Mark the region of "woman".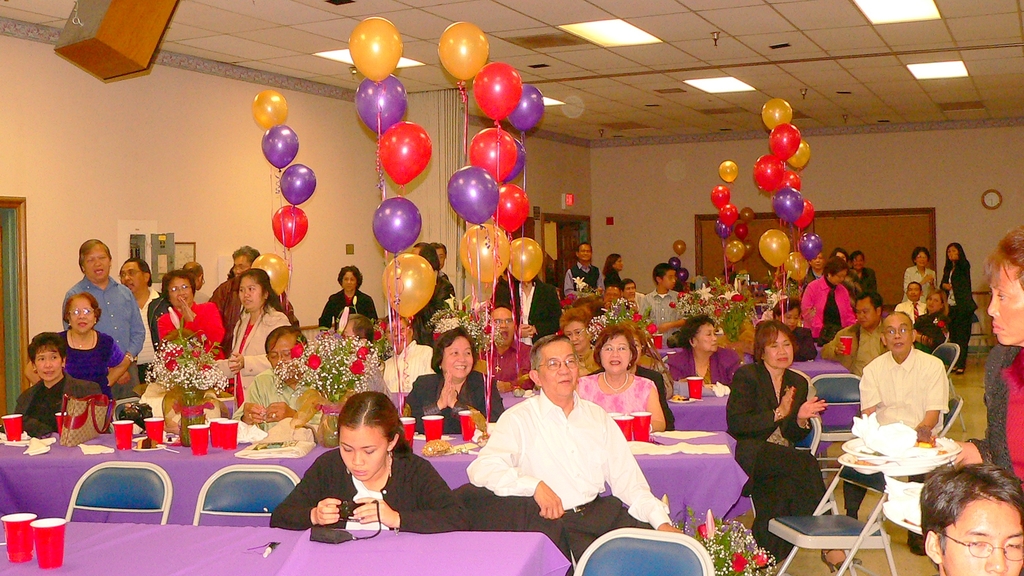
Region: left=401, top=325, right=500, bottom=433.
